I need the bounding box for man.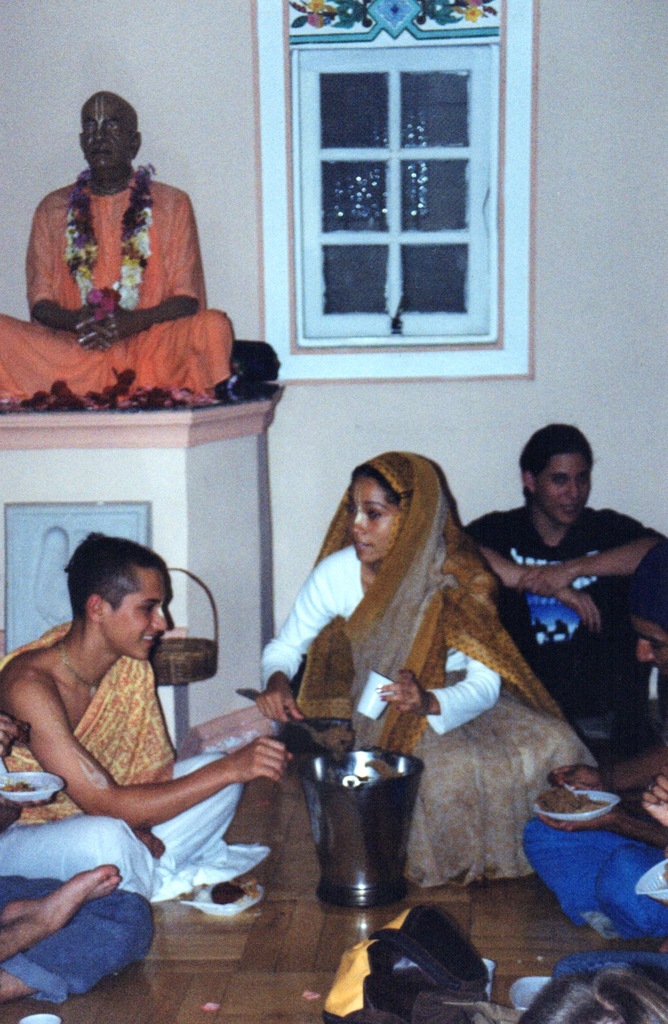
Here it is: 0 85 234 412.
